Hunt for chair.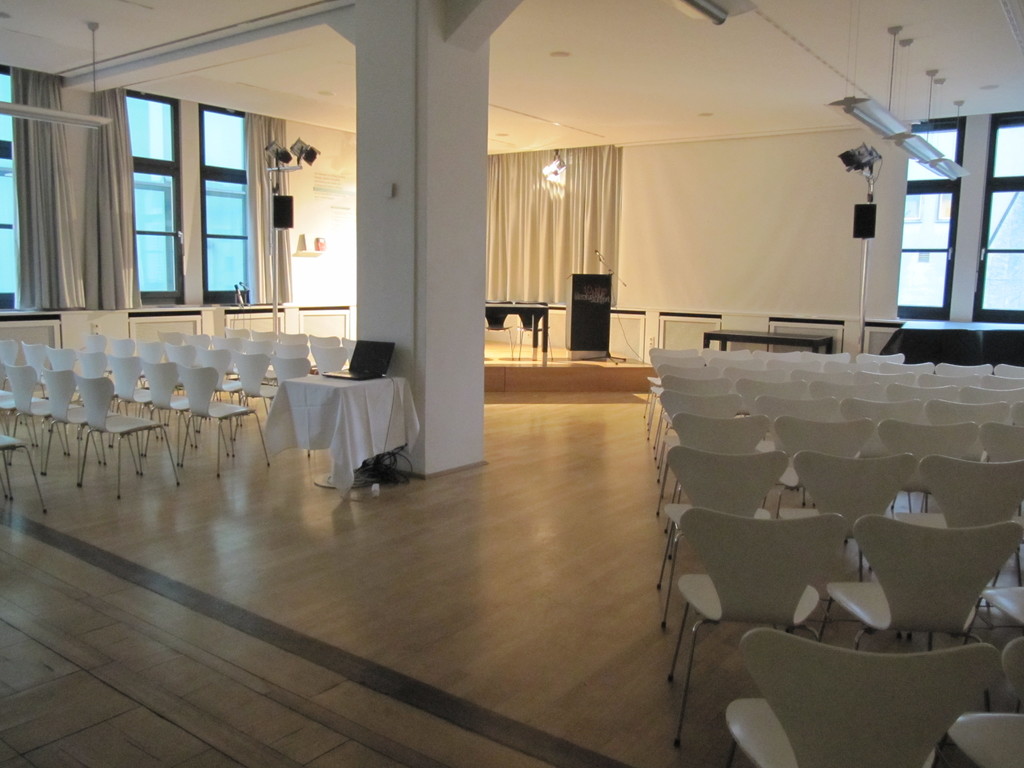
Hunted down at (x1=188, y1=331, x2=211, y2=351).
